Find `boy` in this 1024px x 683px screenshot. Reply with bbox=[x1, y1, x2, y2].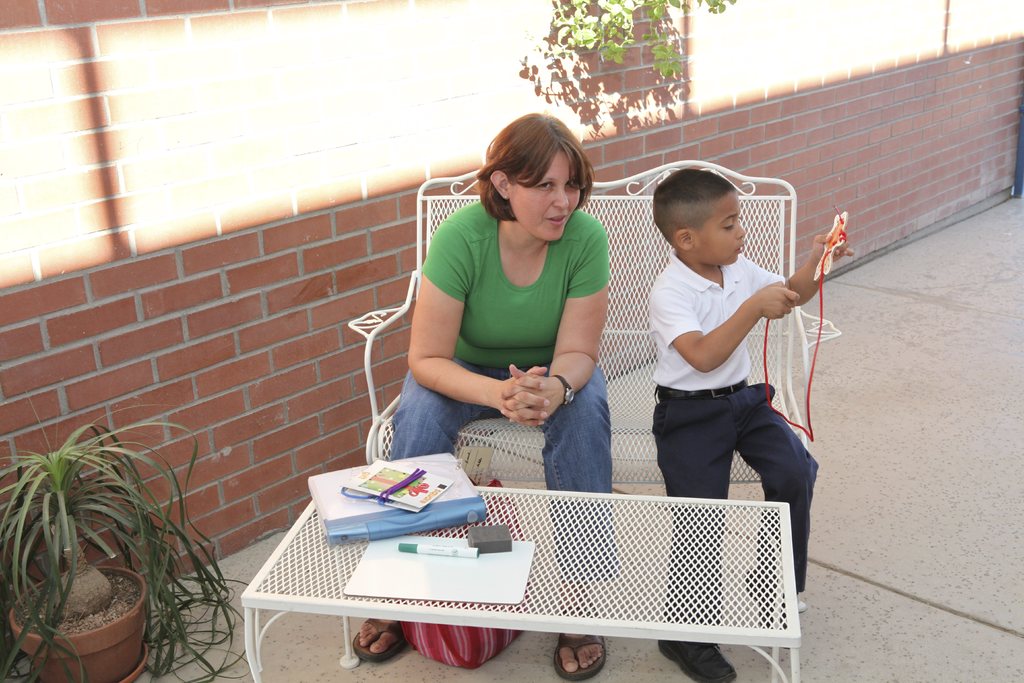
bbox=[650, 162, 856, 682].
